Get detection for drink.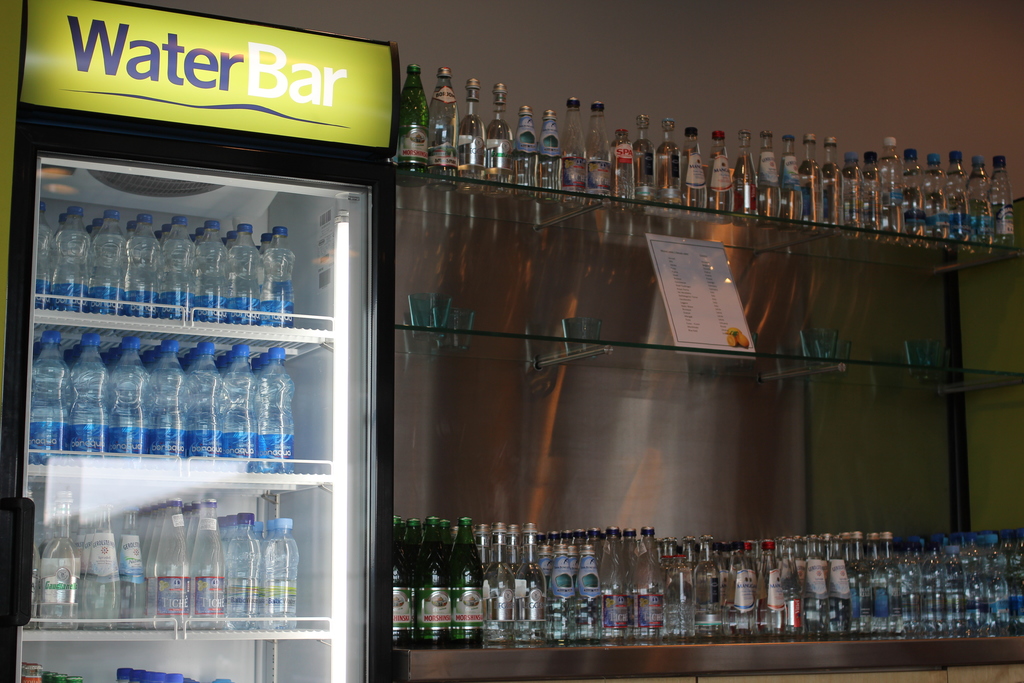
Detection: x1=662, y1=120, x2=678, y2=205.
